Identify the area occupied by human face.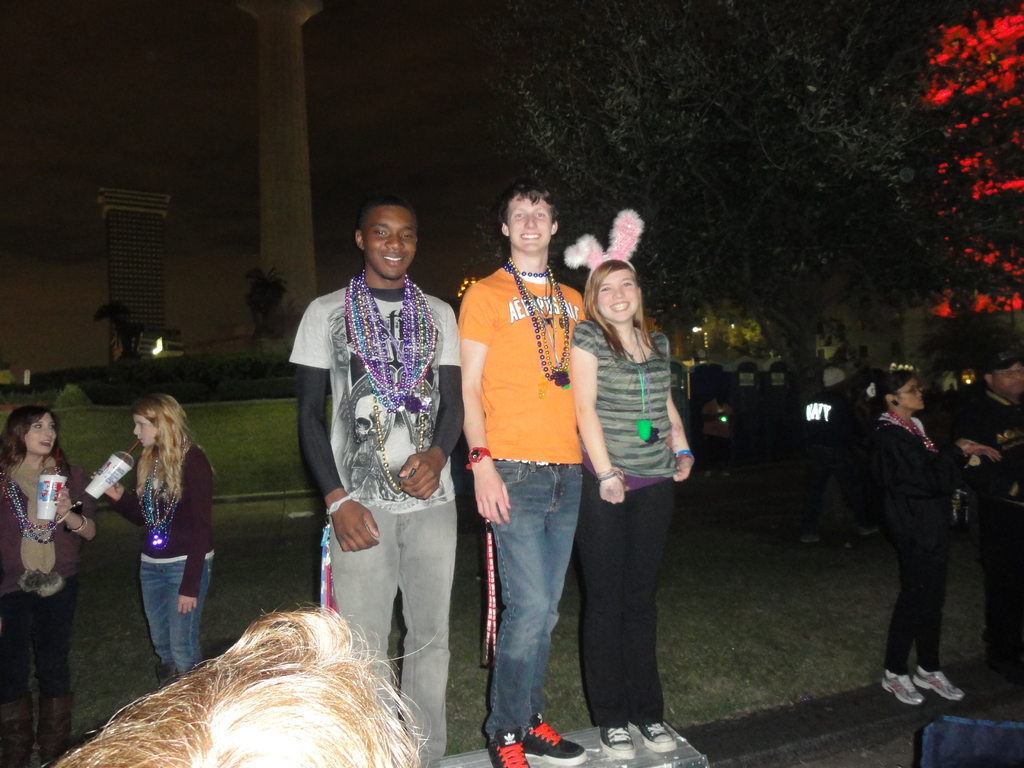
Area: x1=510 y1=201 x2=552 y2=253.
